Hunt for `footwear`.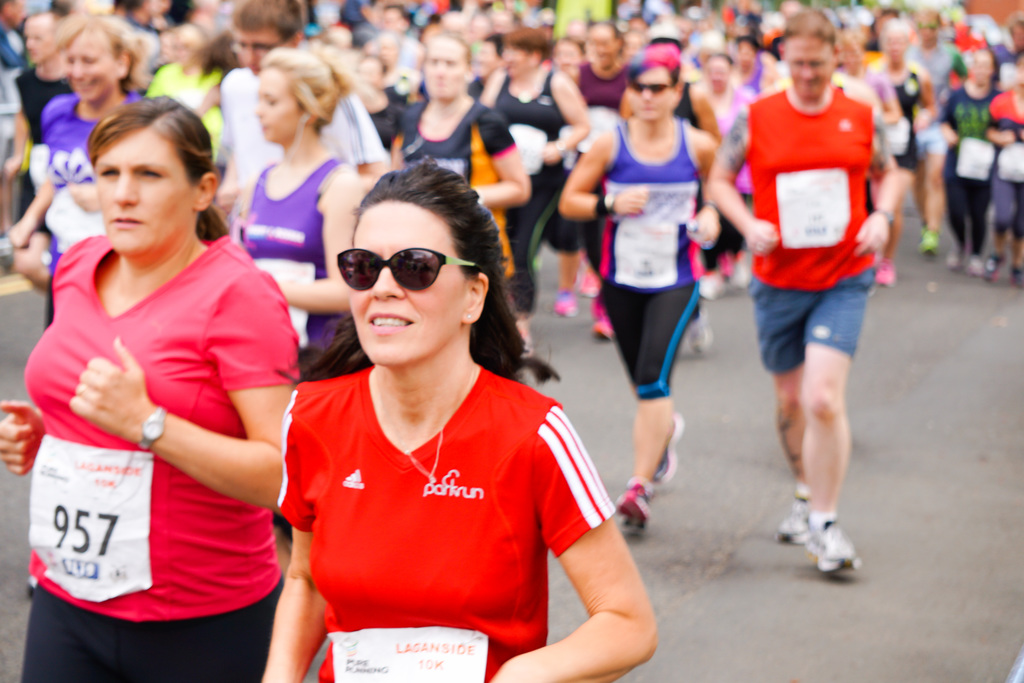
Hunted down at [left=877, top=258, right=899, bottom=286].
